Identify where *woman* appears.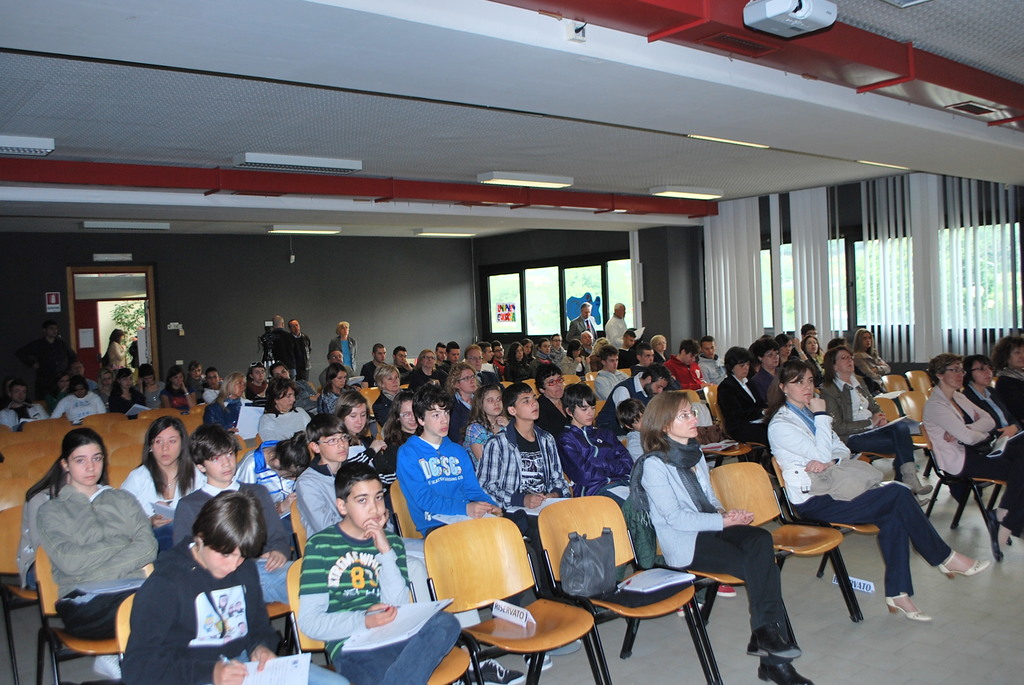
Appears at select_region(372, 364, 407, 427).
